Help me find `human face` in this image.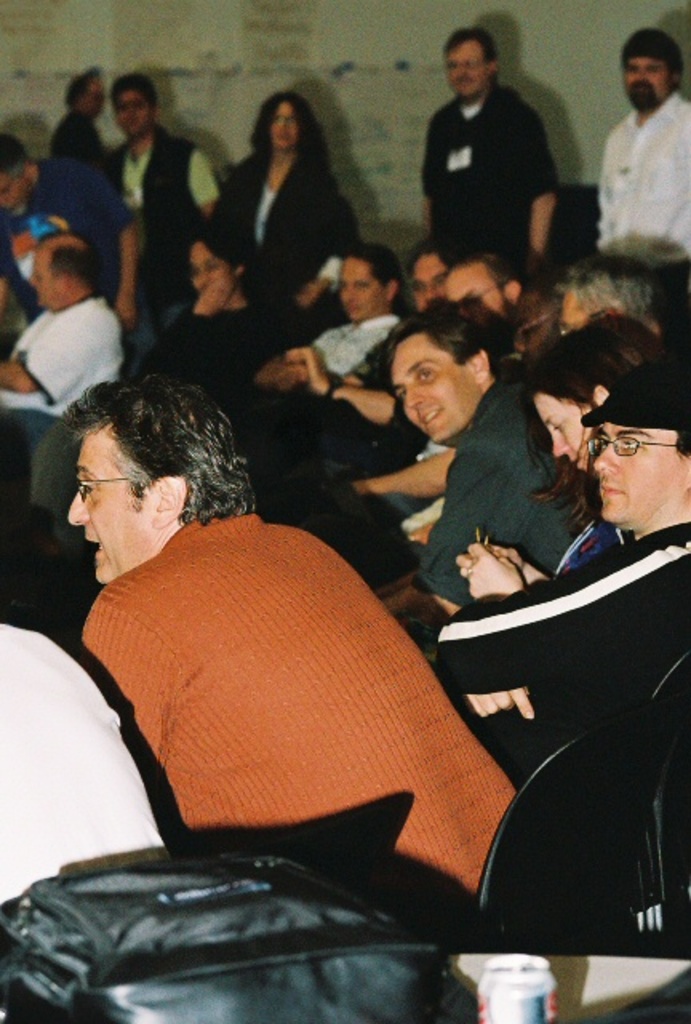
Found it: crop(411, 250, 449, 302).
